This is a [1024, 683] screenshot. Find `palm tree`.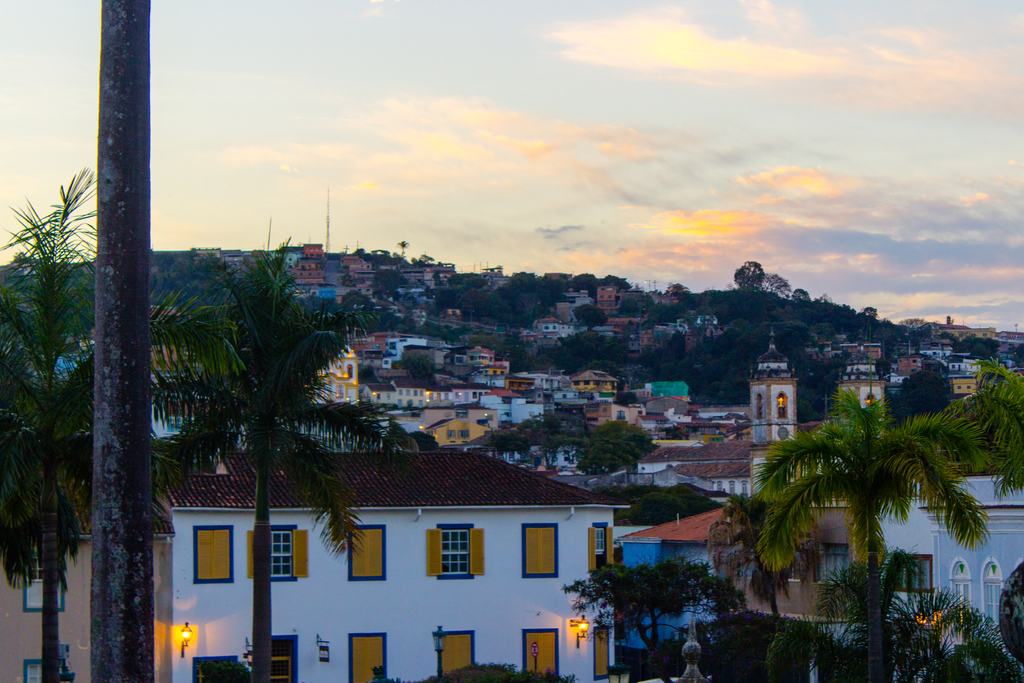
Bounding box: {"left": 939, "top": 353, "right": 1023, "bottom": 505}.
